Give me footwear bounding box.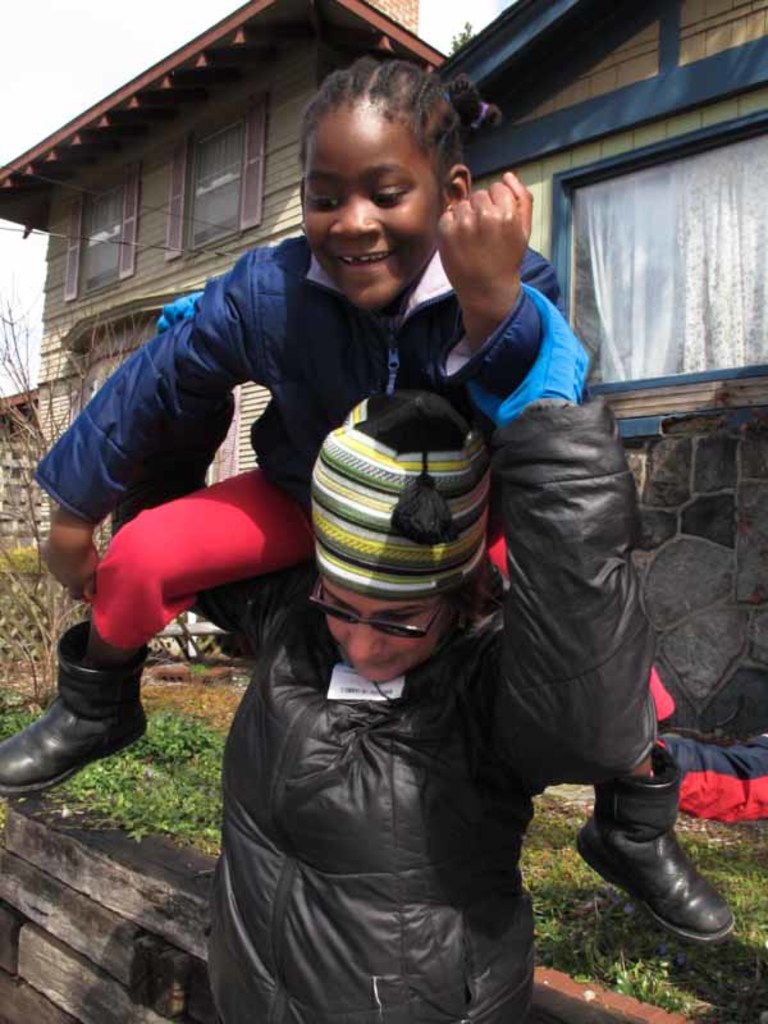
bbox=[576, 755, 741, 946].
